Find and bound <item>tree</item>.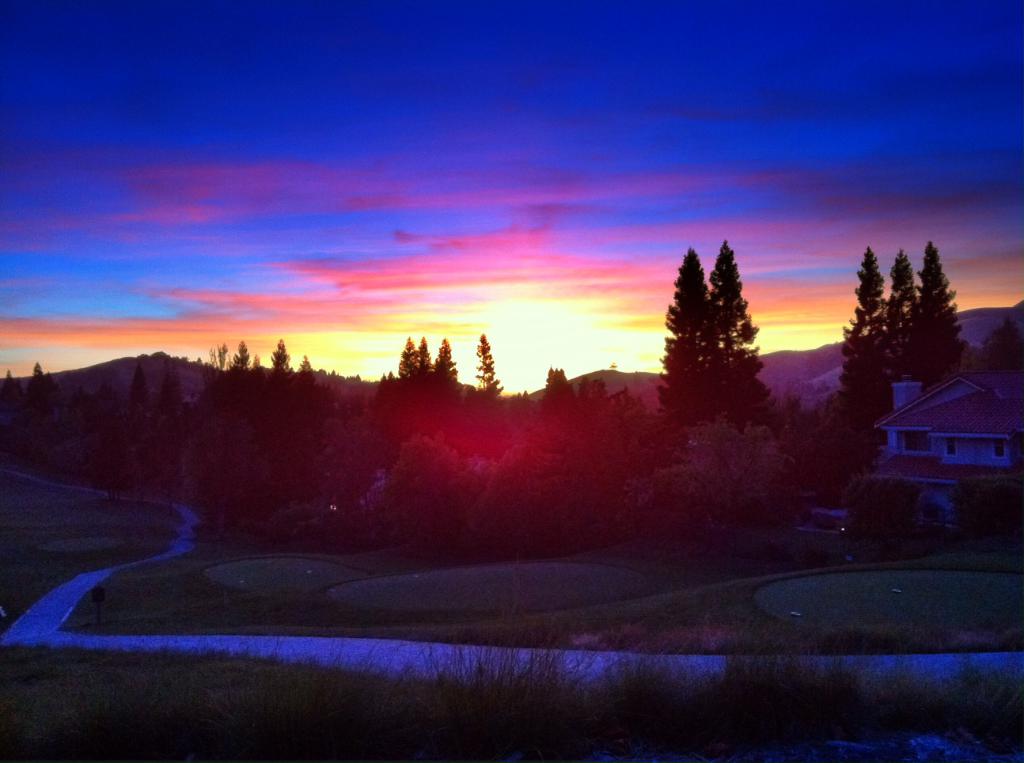
Bound: [left=383, top=330, right=427, bottom=412].
